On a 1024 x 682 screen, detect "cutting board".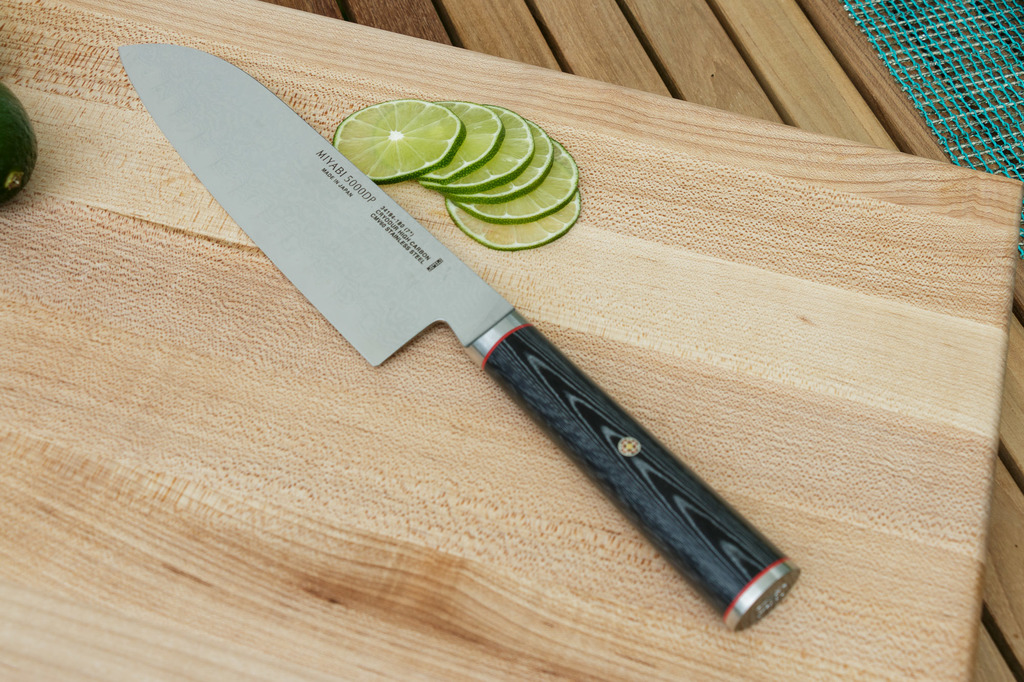
<bbox>0, 0, 1023, 681</bbox>.
